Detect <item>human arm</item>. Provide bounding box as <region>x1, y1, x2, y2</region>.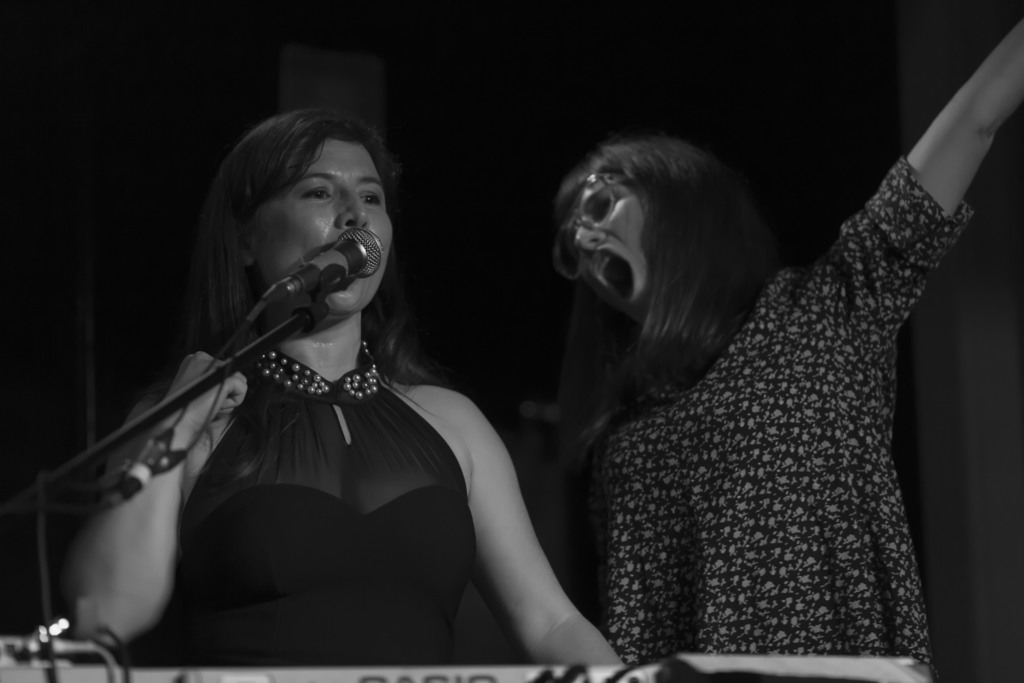
<region>437, 396, 602, 665</region>.
